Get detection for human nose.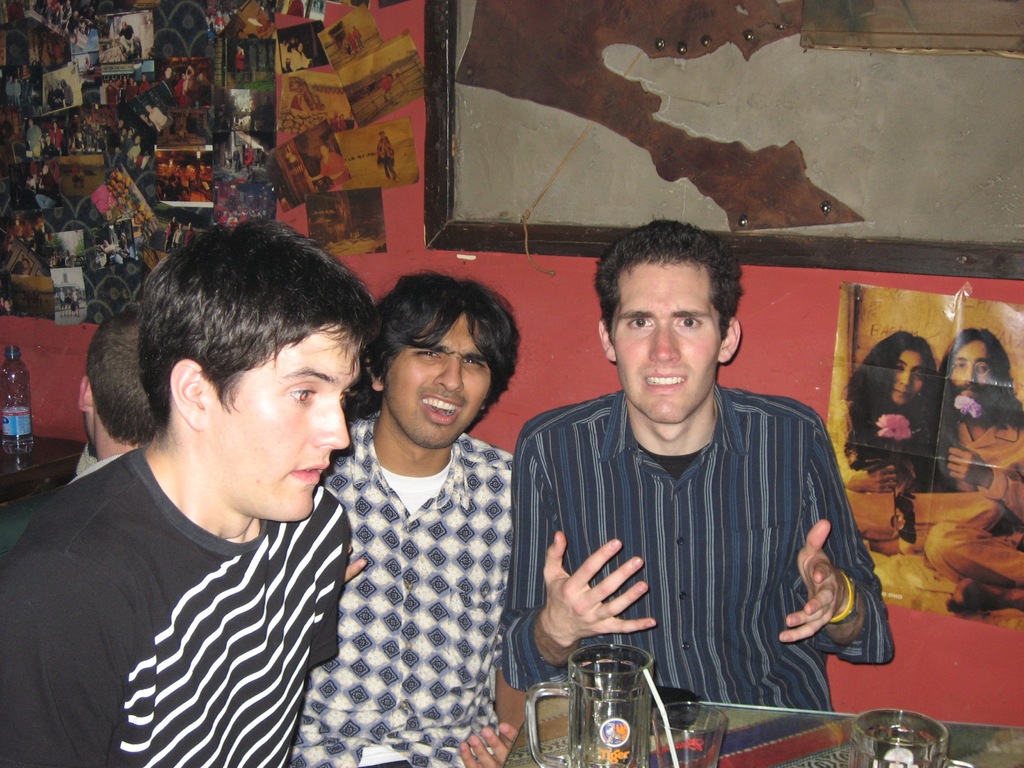
Detection: [432, 353, 465, 393].
